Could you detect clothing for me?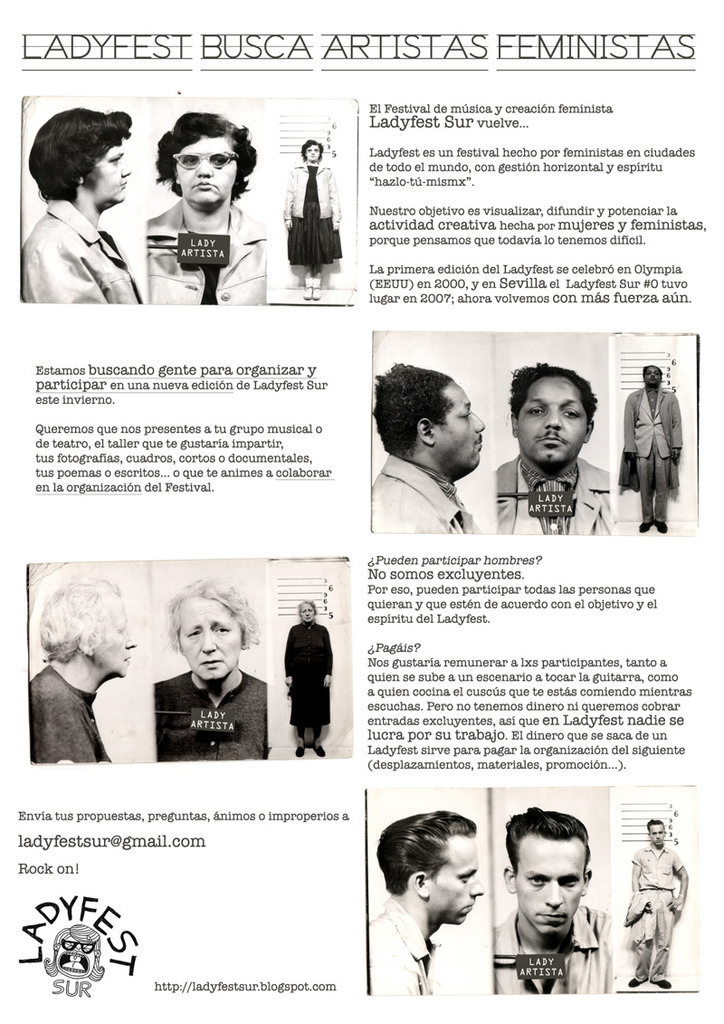
Detection result: x1=499, y1=457, x2=617, y2=541.
